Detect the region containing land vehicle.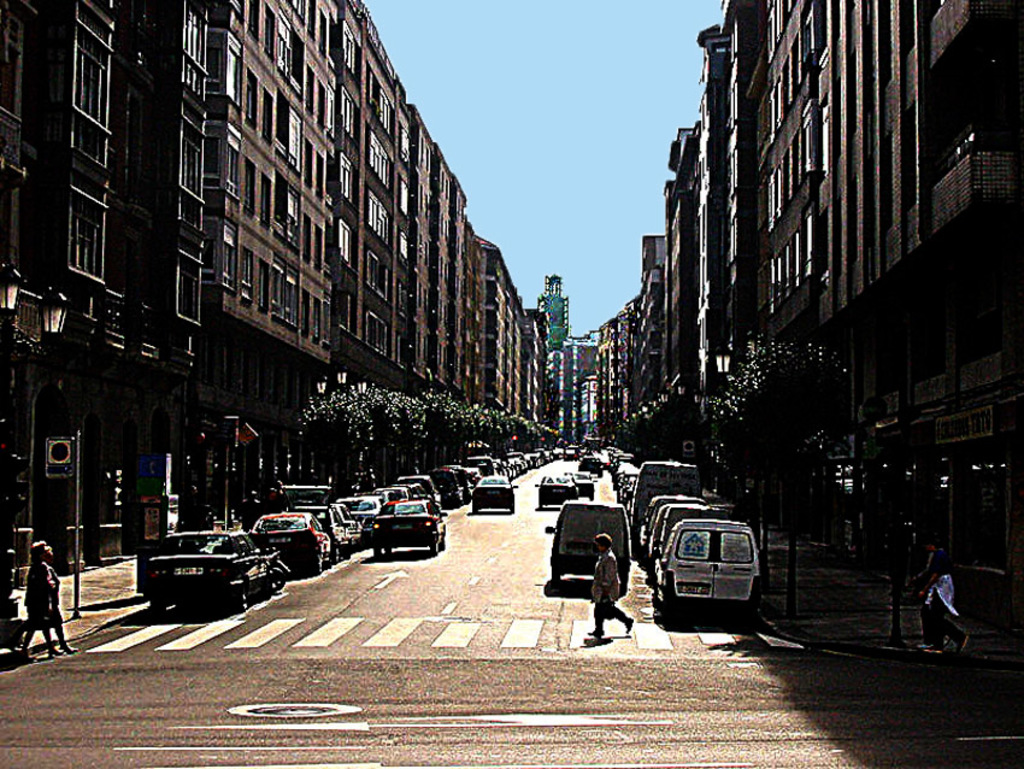
[left=353, top=495, right=372, bottom=534].
